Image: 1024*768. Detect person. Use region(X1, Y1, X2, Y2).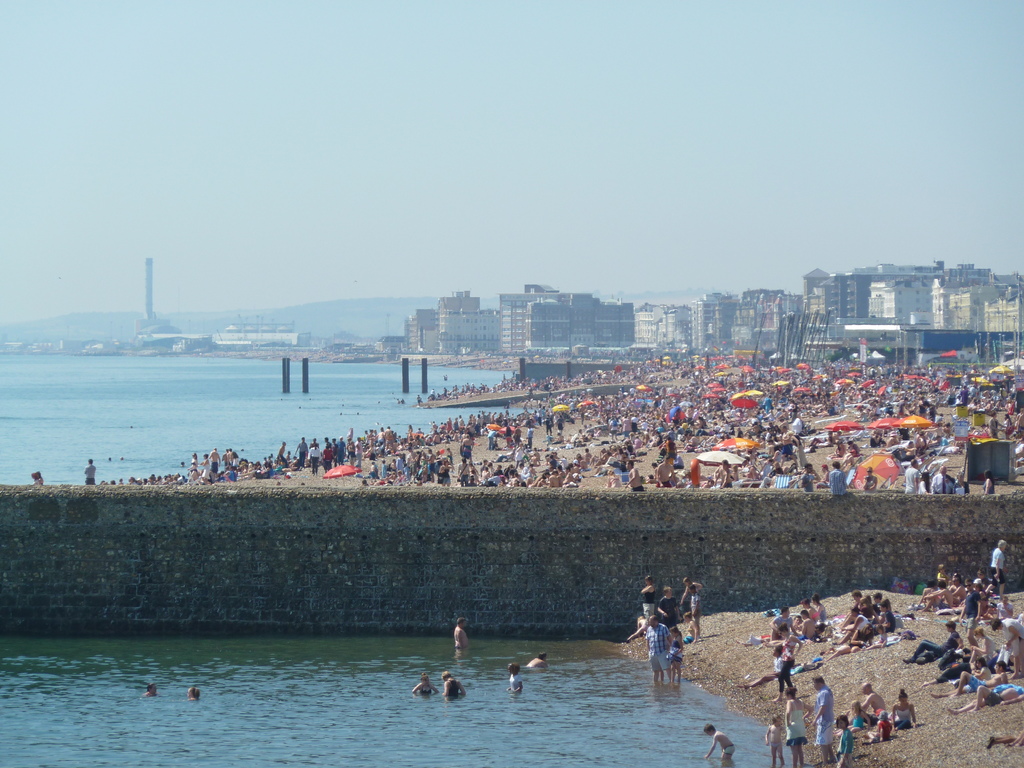
region(524, 650, 550, 670).
